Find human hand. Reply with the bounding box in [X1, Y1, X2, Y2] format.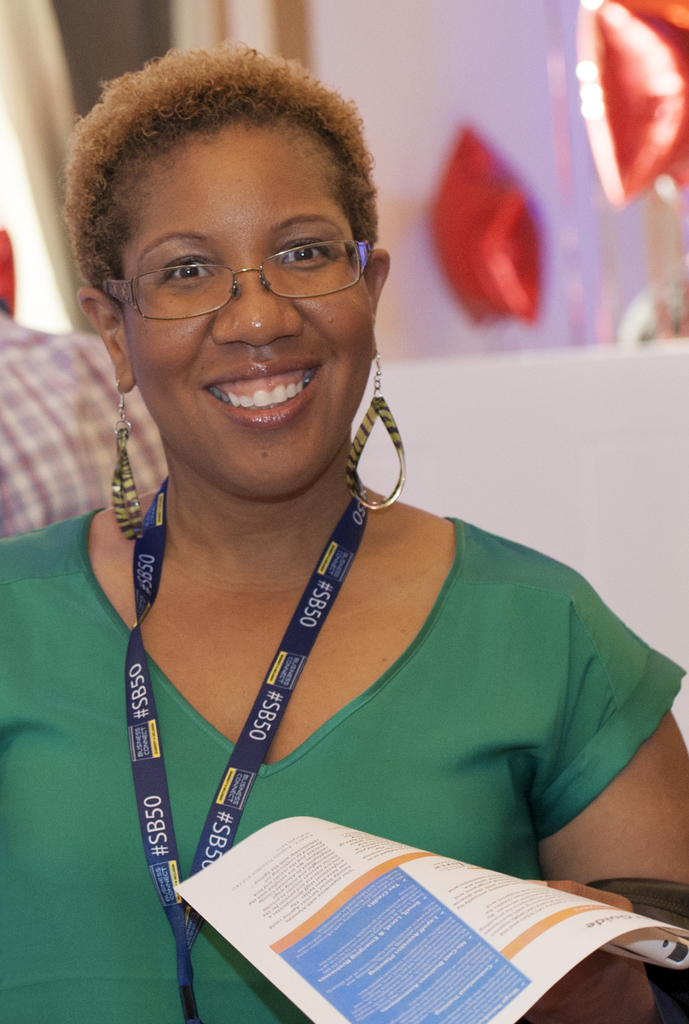
[526, 877, 659, 1023].
